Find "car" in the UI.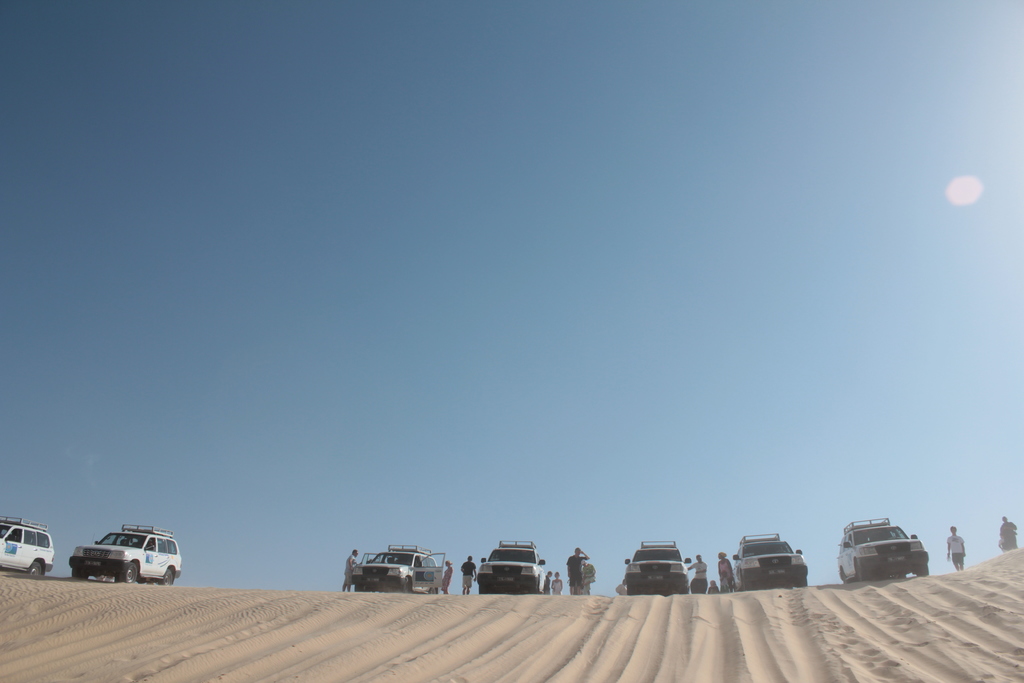
UI element at 479, 539, 548, 588.
